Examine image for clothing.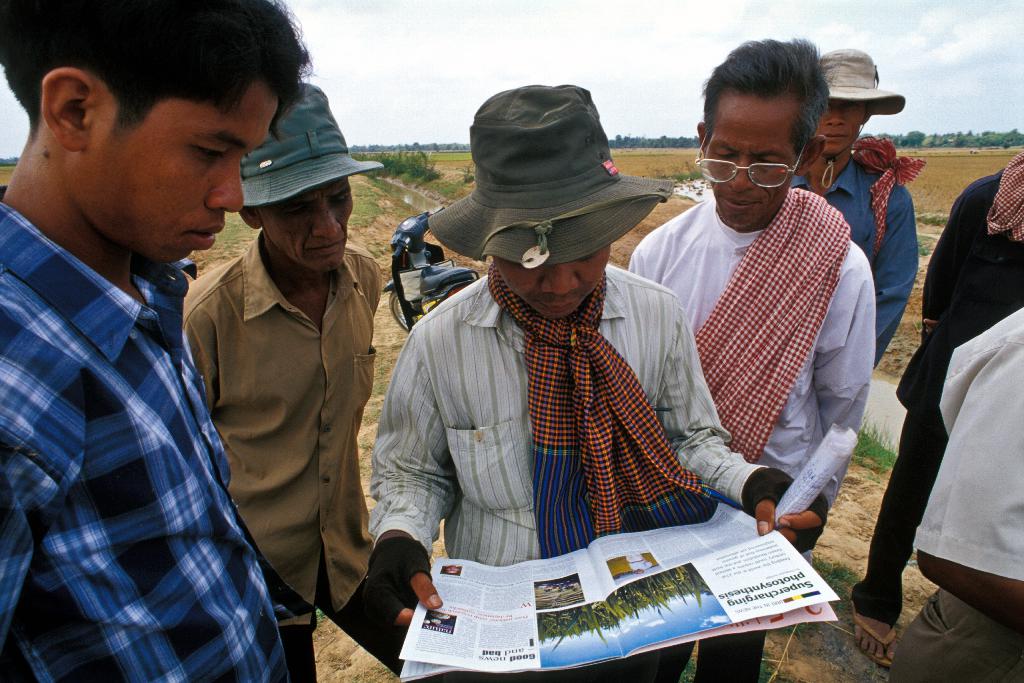
Examination result: [left=0, top=186, right=294, bottom=682].
